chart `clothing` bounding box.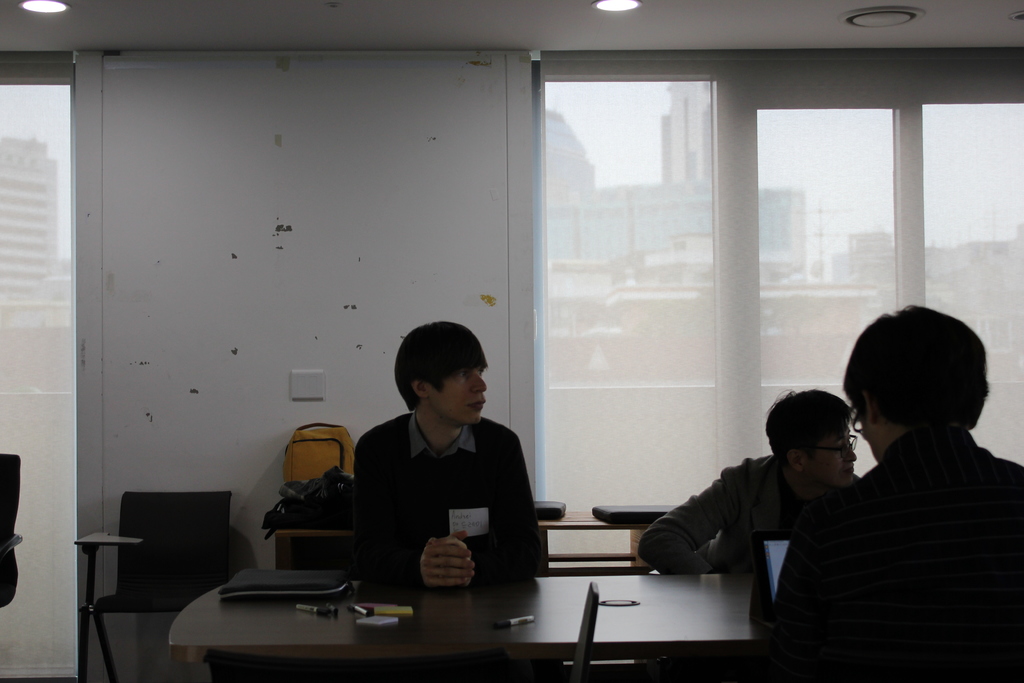
Charted: <region>339, 386, 546, 606</region>.
